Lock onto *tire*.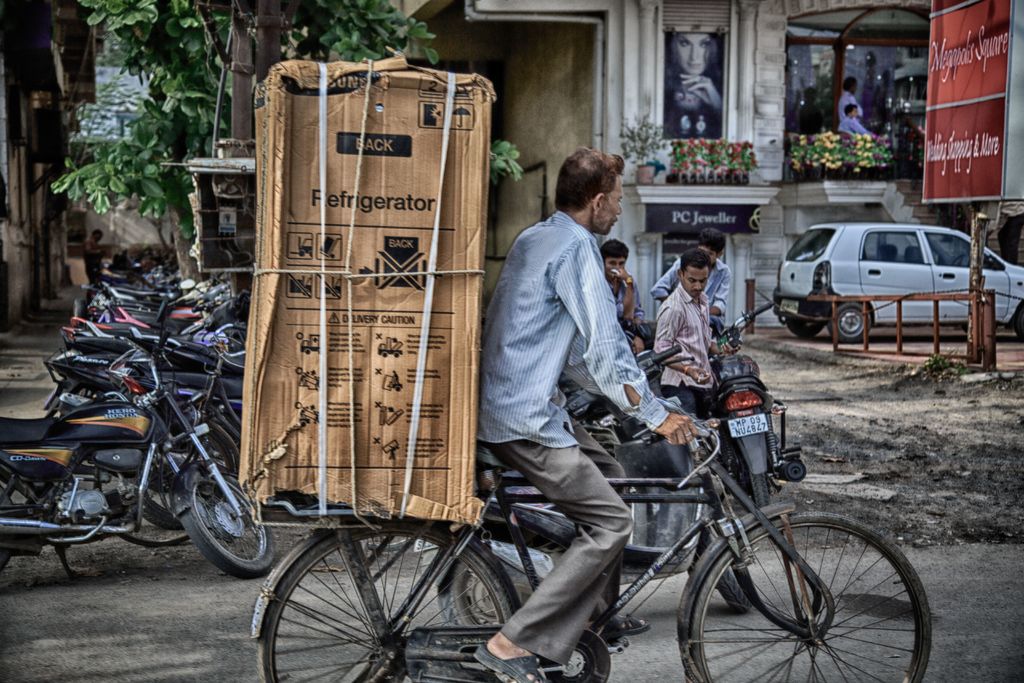
Locked: 92,459,188,548.
